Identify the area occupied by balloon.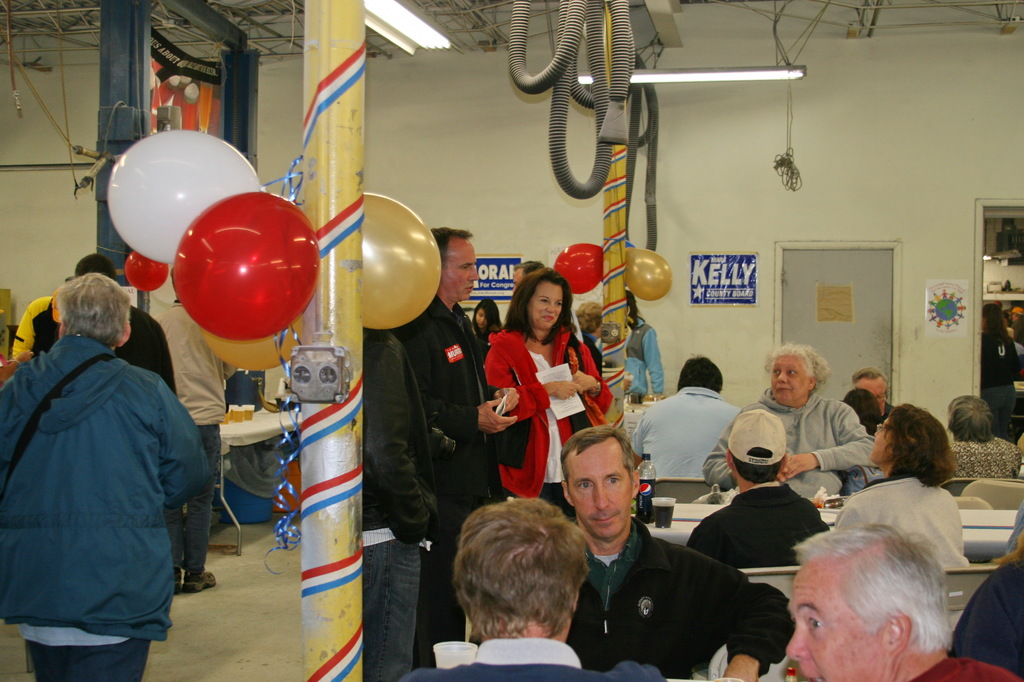
Area: select_region(628, 246, 669, 303).
